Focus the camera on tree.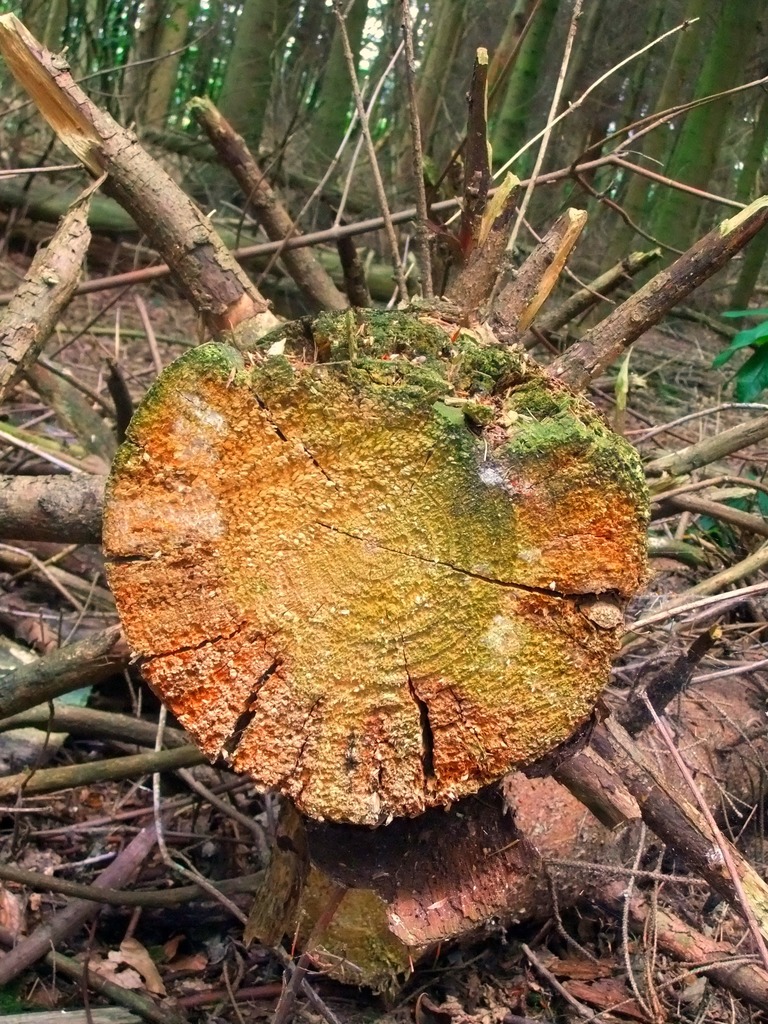
Focus region: <box>680,0,767,264</box>.
